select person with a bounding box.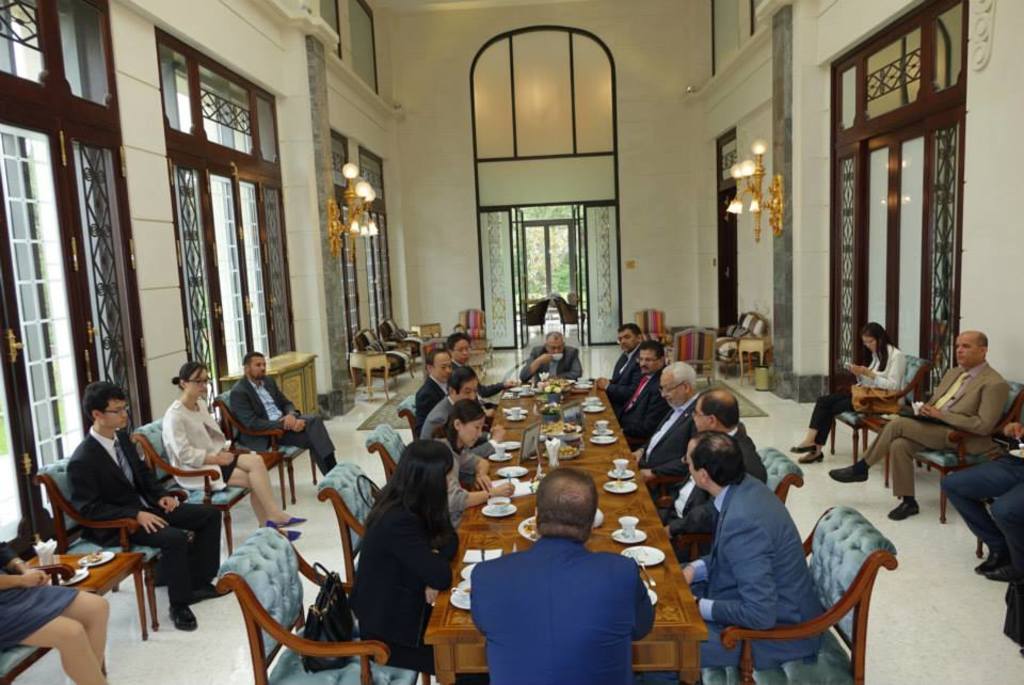
<region>829, 328, 1021, 524</region>.
